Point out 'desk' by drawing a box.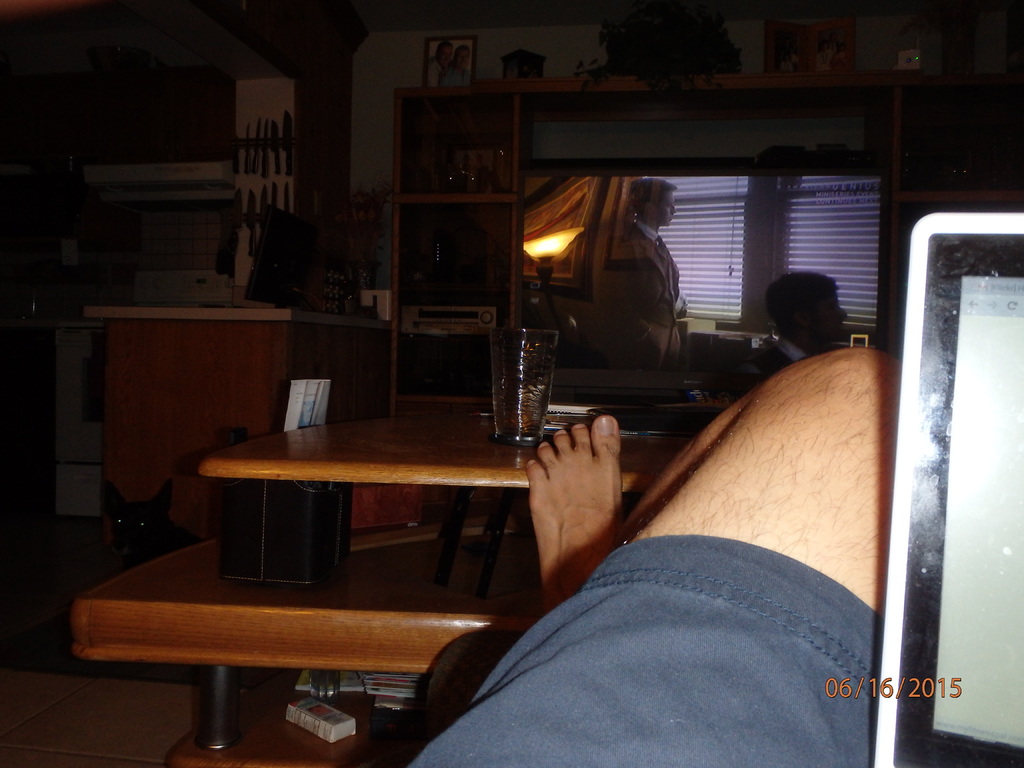
70:416:694:767.
